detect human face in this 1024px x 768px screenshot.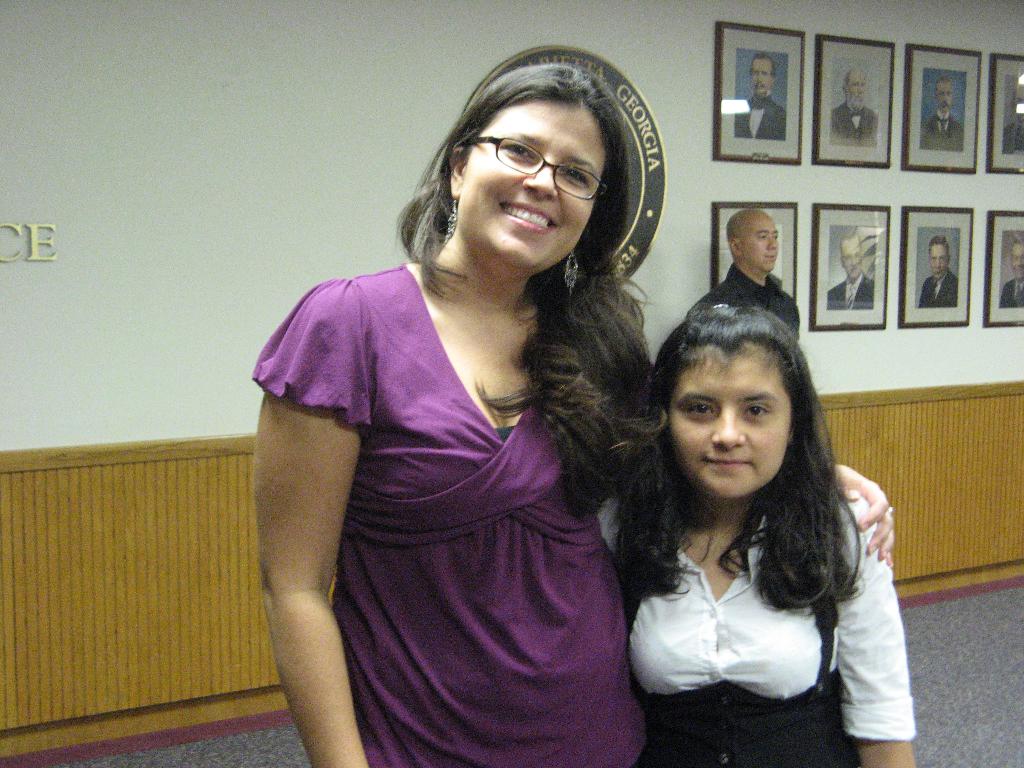
Detection: {"x1": 849, "y1": 73, "x2": 865, "y2": 108}.
